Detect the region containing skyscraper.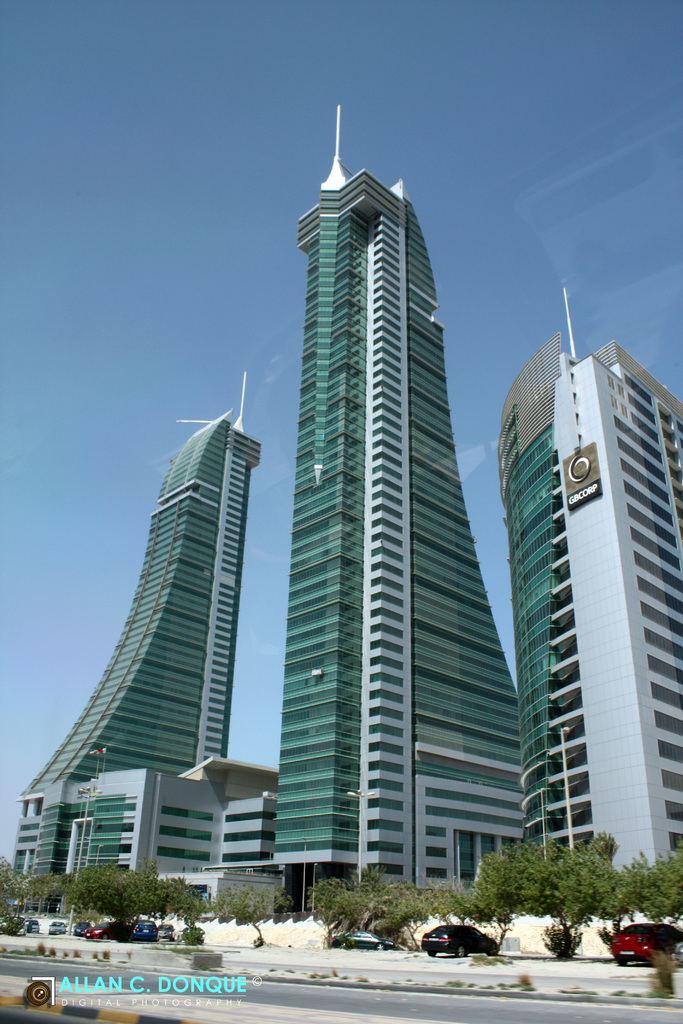
box=[506, 285, 682, 923].
